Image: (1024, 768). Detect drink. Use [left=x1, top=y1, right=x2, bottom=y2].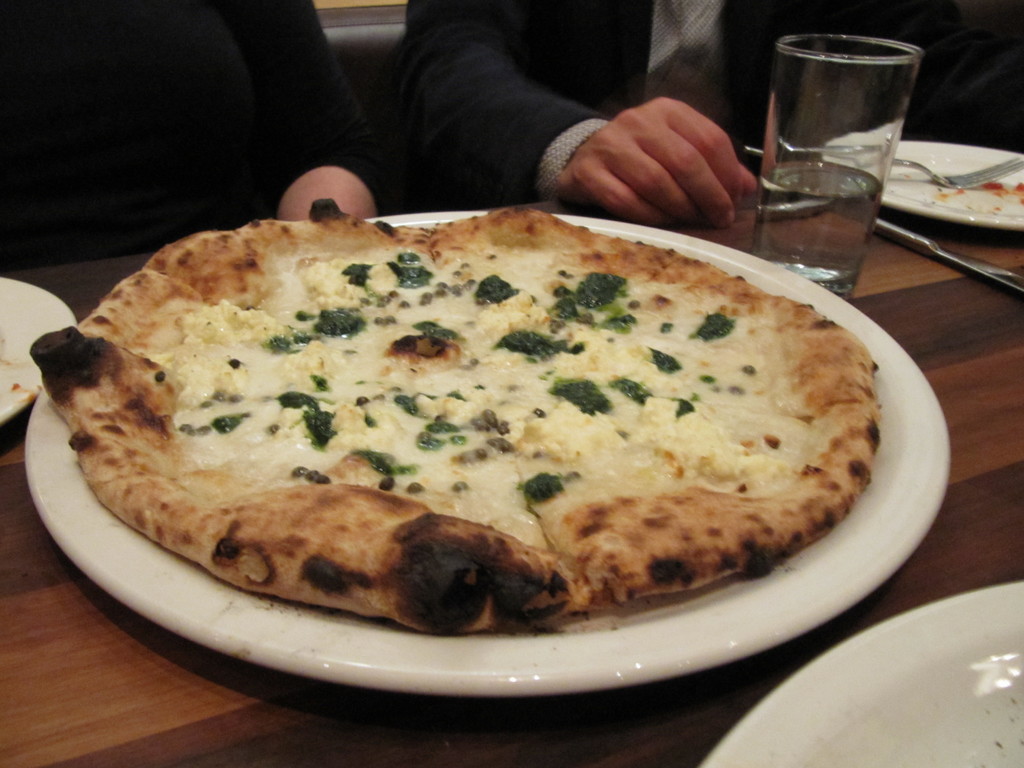
[left=755, top=70, right=922, bottom=284].
